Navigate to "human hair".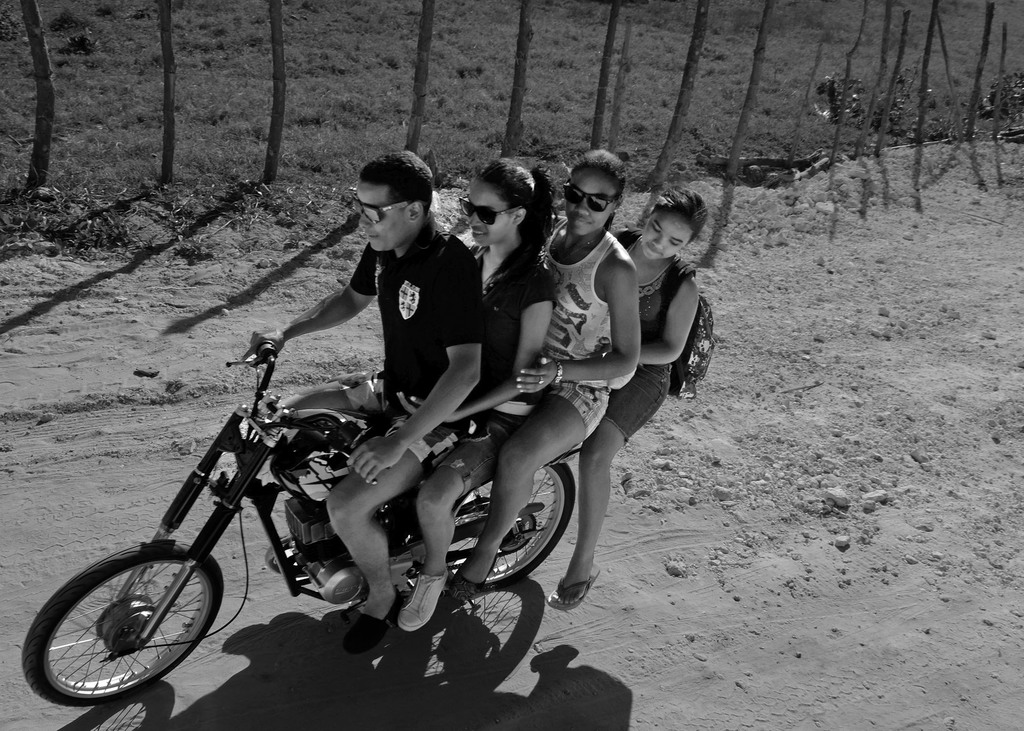
Navigation target: box(570, 149, 630, 198).
